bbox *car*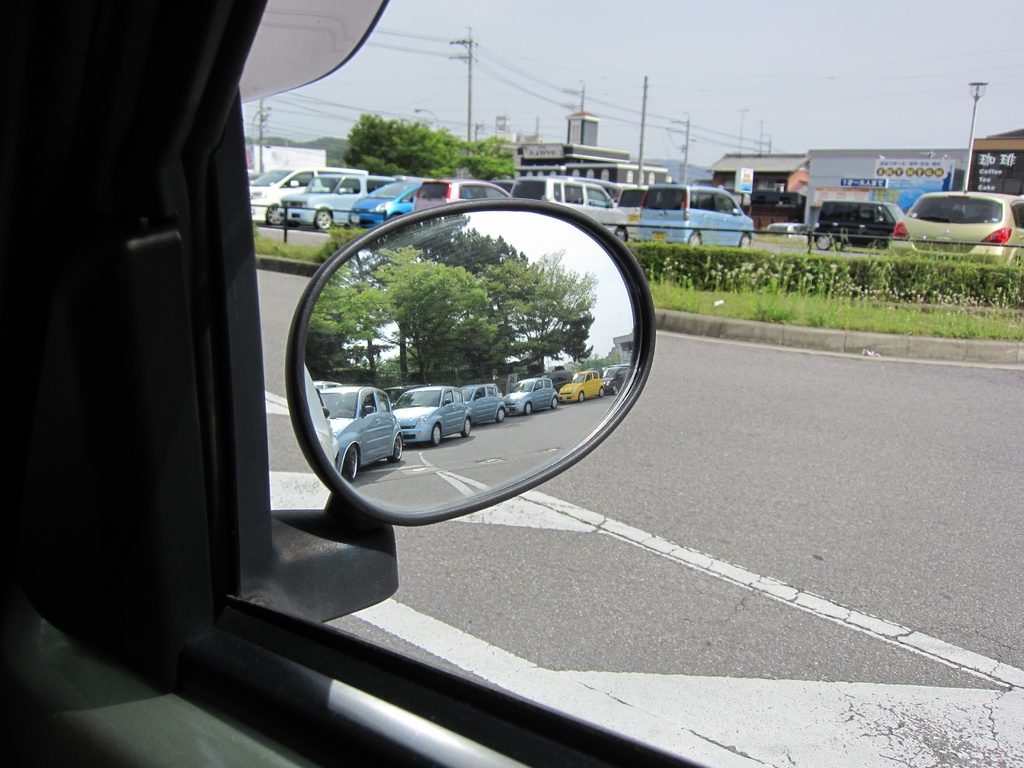
select_region(503, 373, 557, 414)
